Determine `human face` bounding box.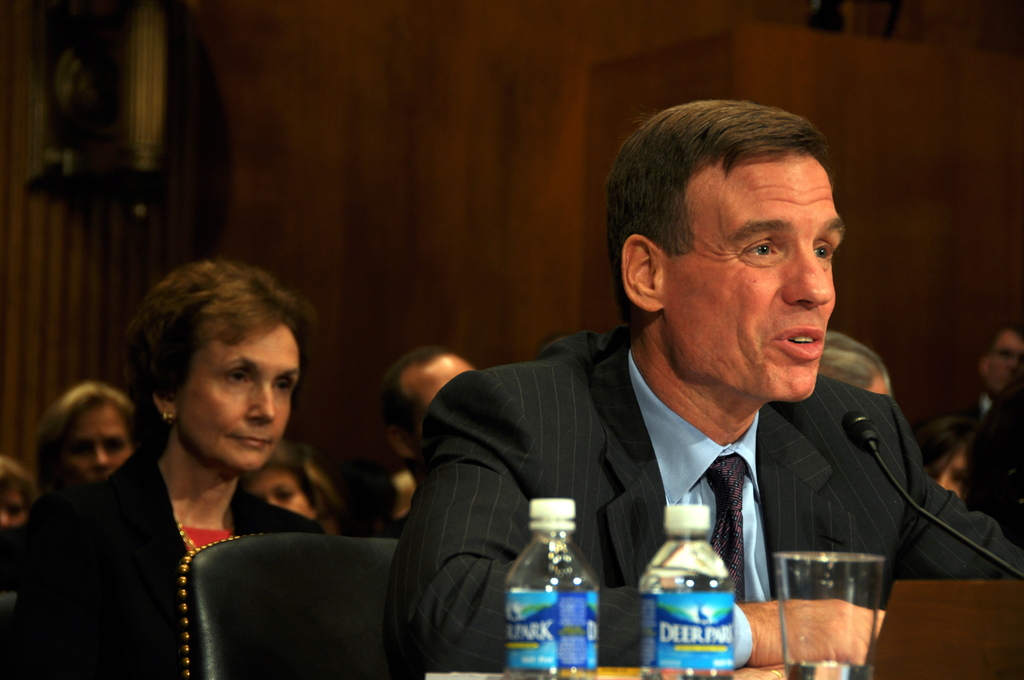
Determined: <box>244,474,308,517</box>.
